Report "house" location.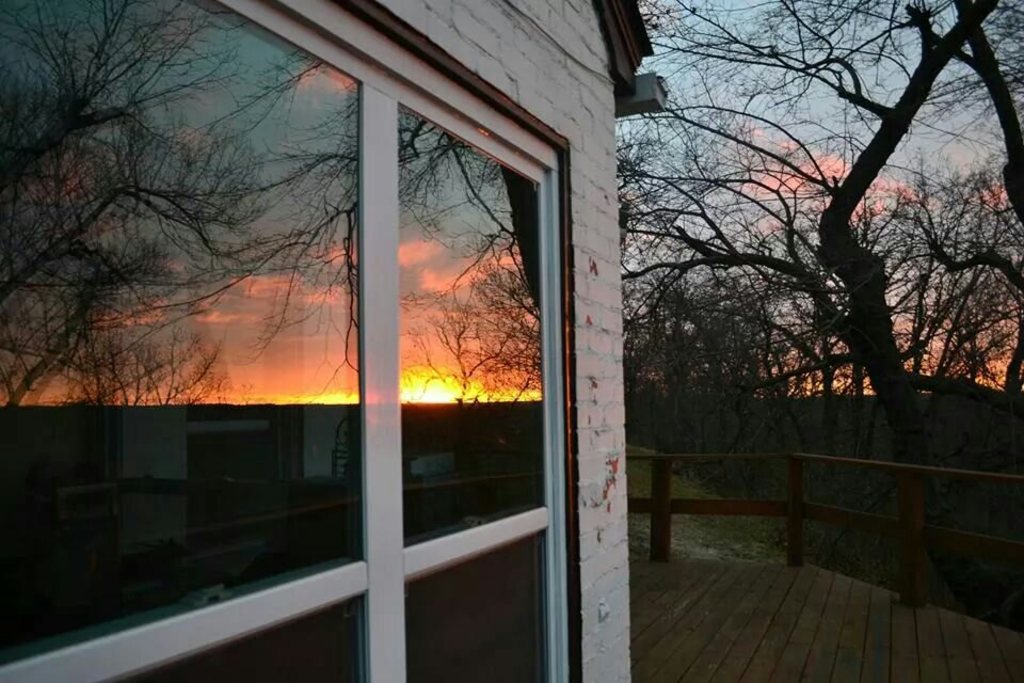
Report: 0:0:631:682.
